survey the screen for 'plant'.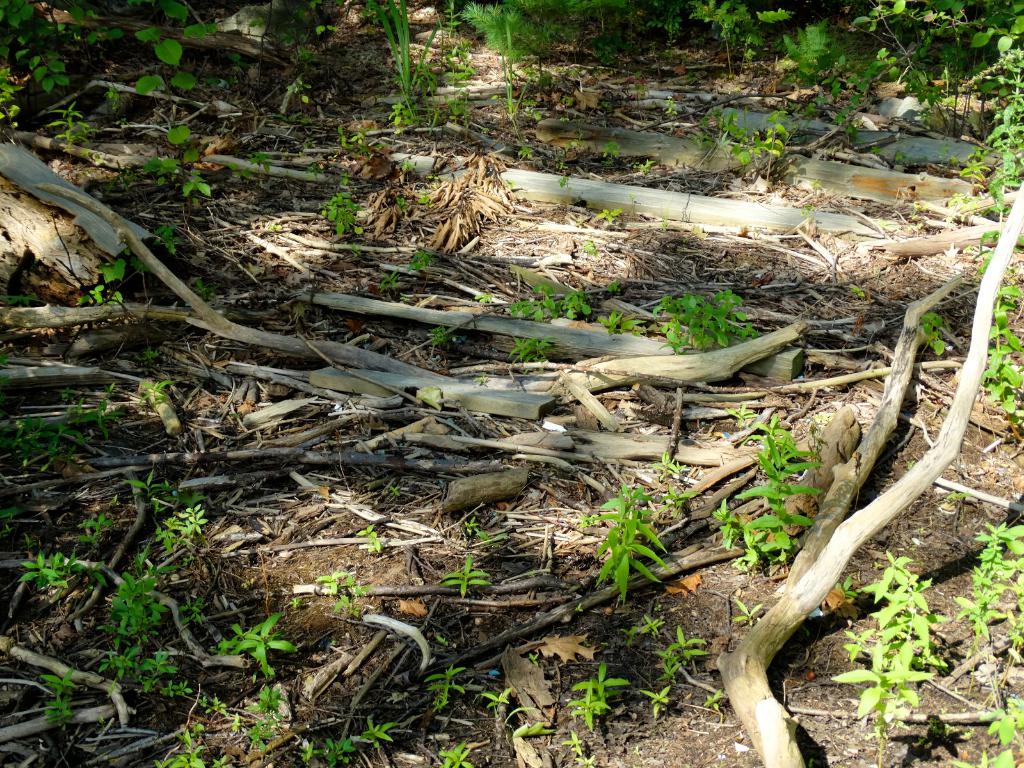
Survey found: BBox(429, 99, 440, 132).
